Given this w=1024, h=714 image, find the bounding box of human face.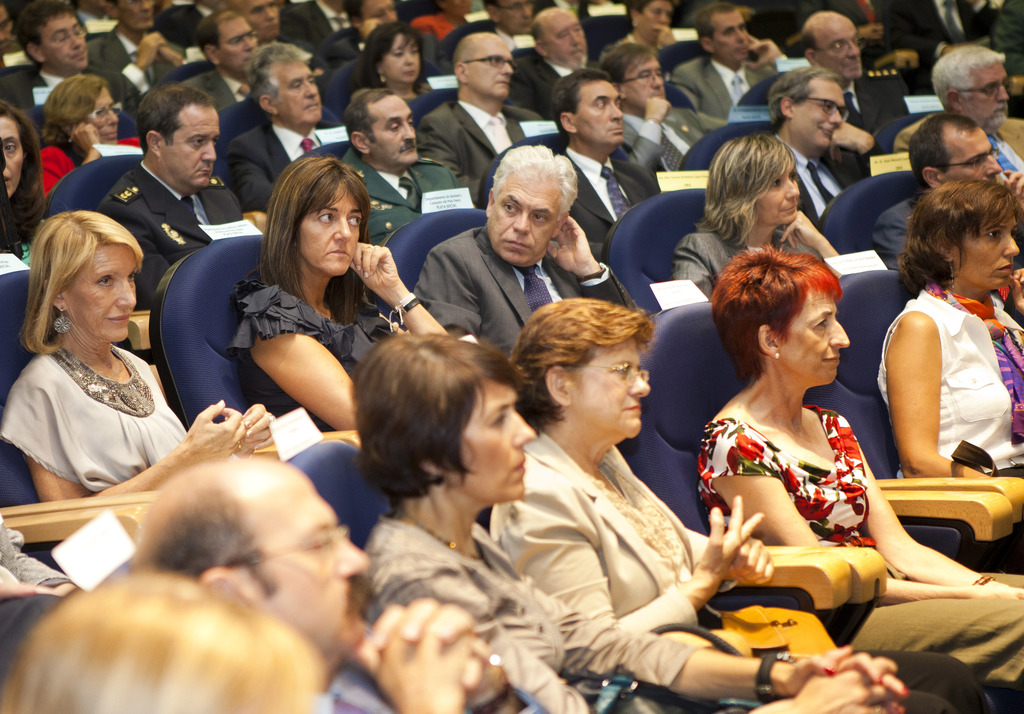
[641, 0, 678, 39].
